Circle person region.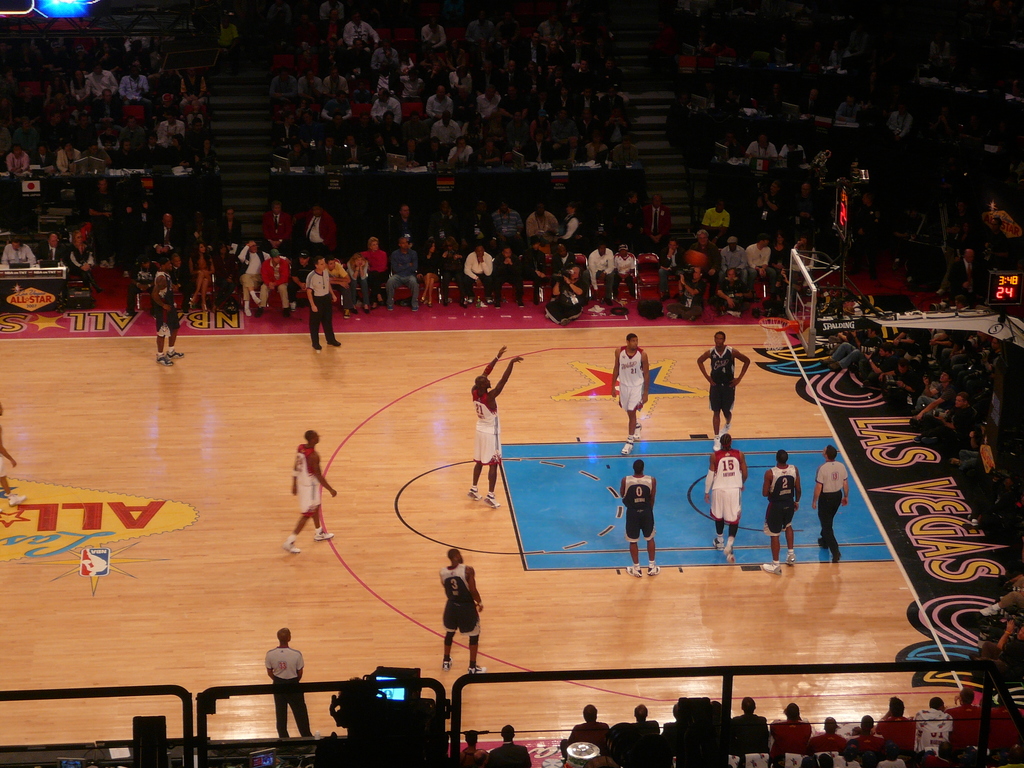
Region: l=436, t=550, r=480, b=678.
